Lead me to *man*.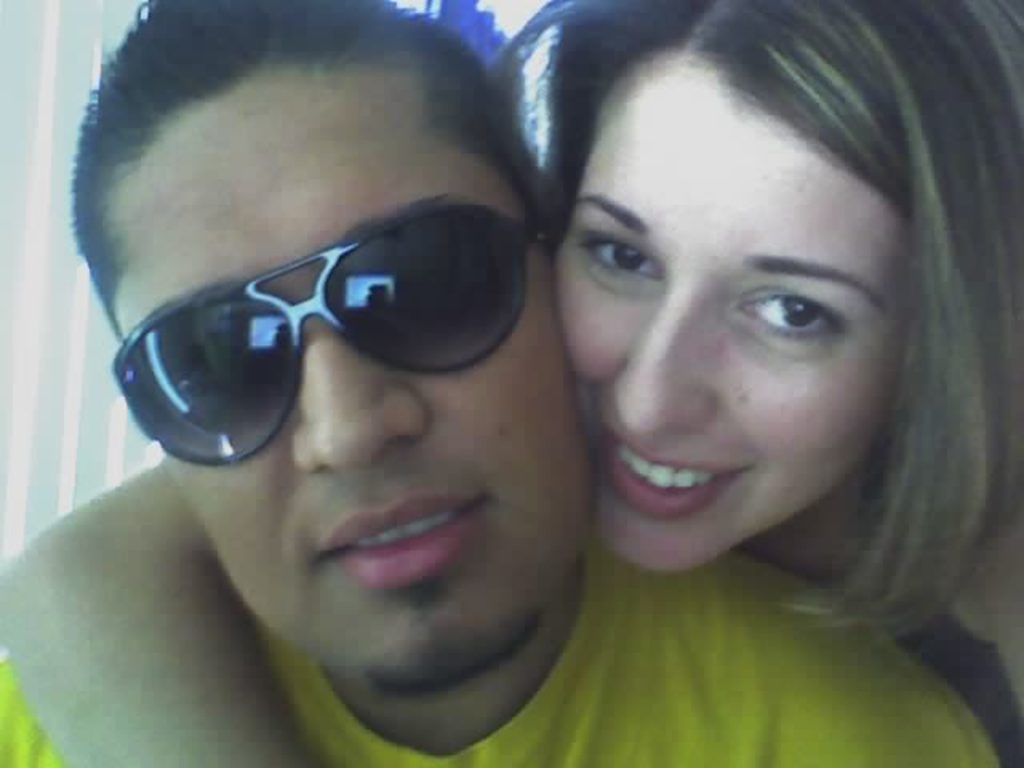
Lead to box(0, 0, 1002, 766).
